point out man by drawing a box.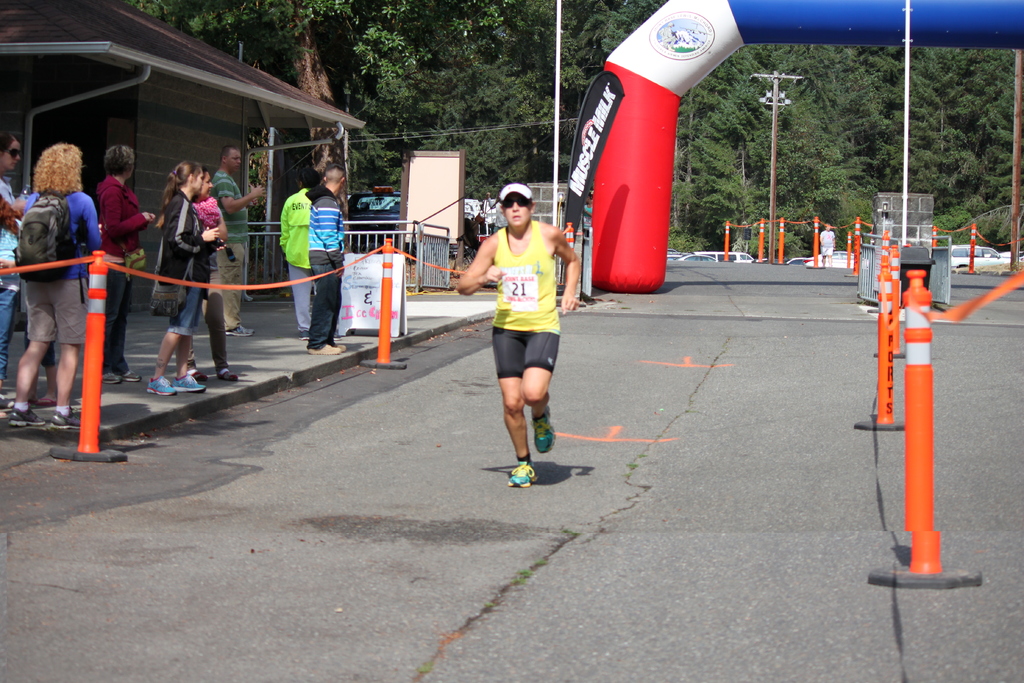
x1=214, y1=142, x2=266, y2=340.
